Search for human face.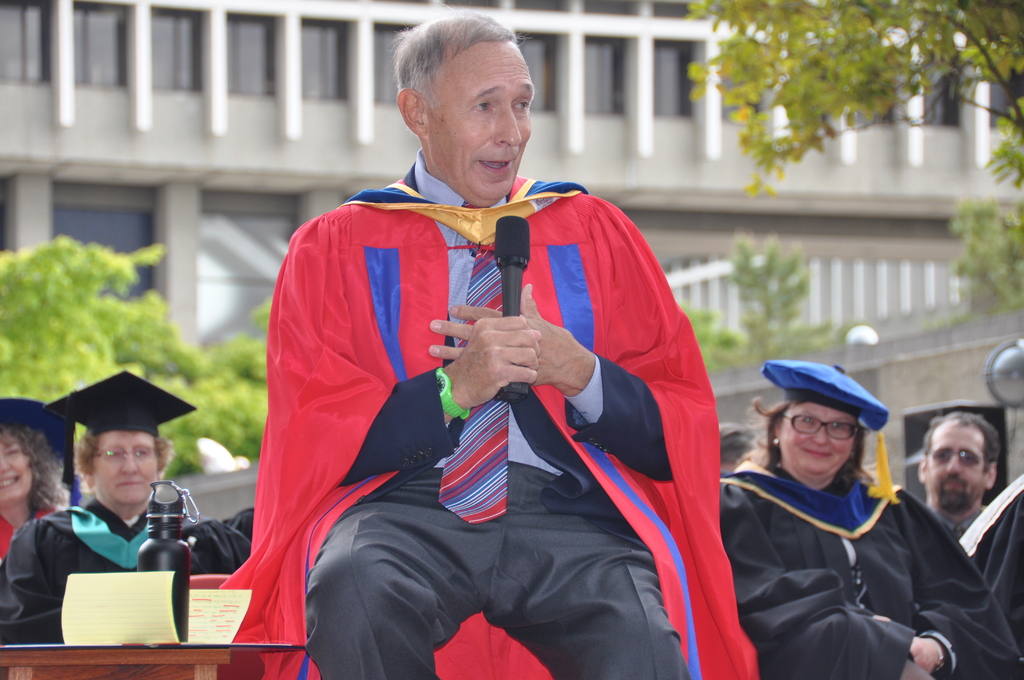
Found at (924,420,987,508).
